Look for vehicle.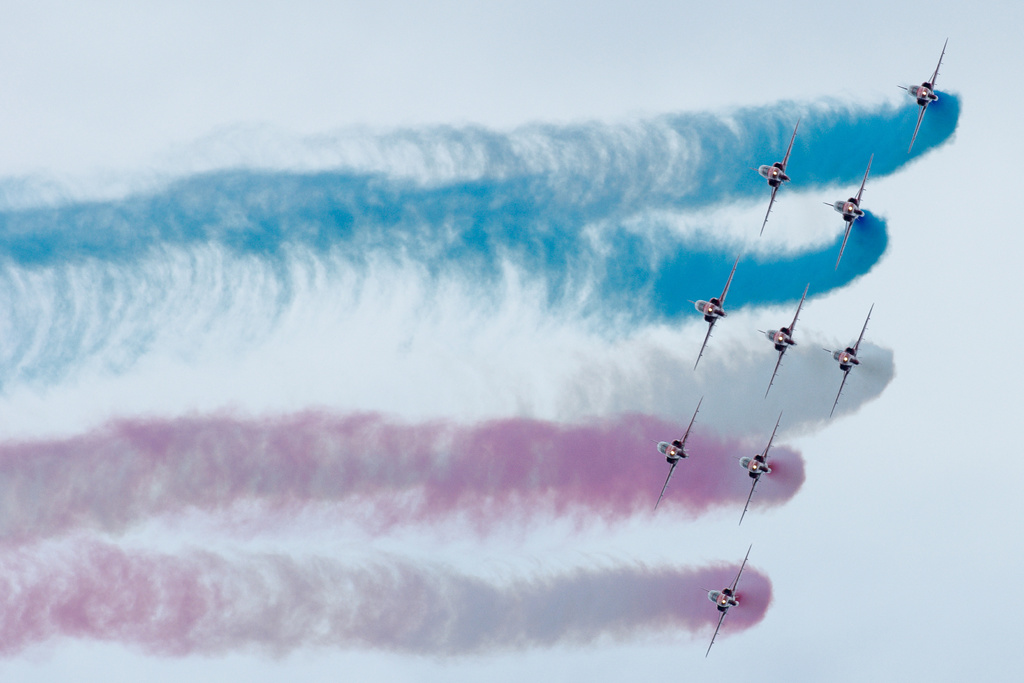
Found: pyautogui.locateOnScreen(897, 35, 951, 147).
